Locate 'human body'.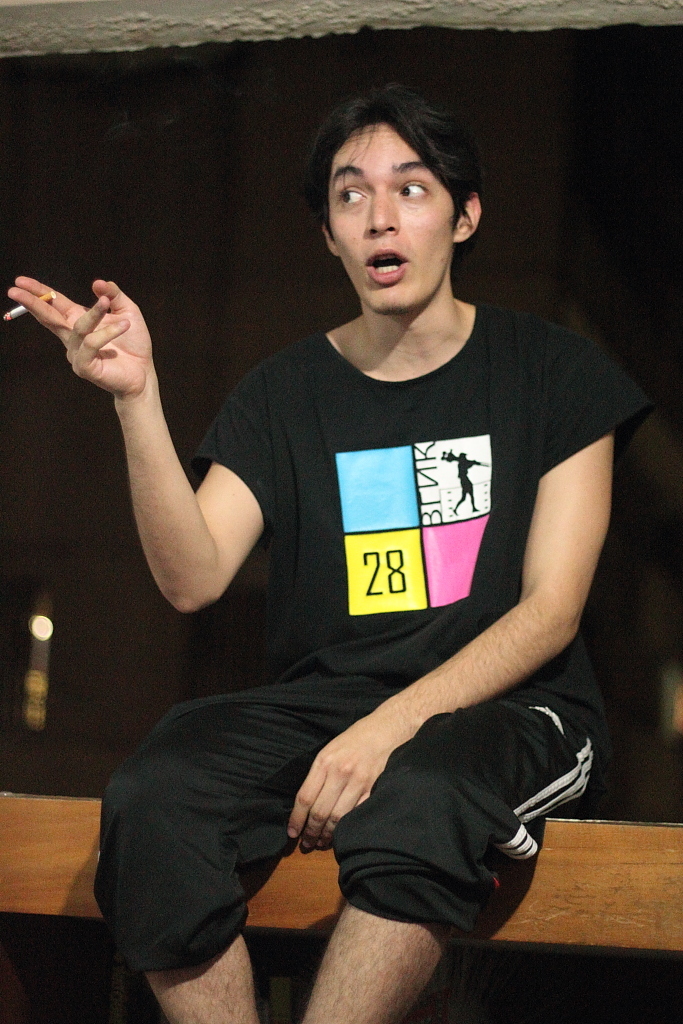
Bounding box: bbox(66, 135, 594, 1005).
